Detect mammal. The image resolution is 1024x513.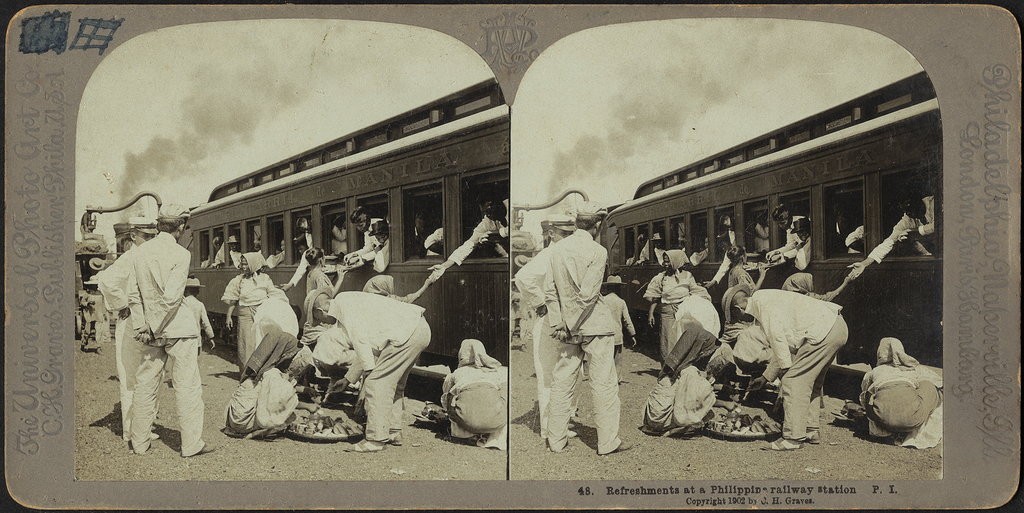
[left=205, top=237, right=222, bottom=266].
